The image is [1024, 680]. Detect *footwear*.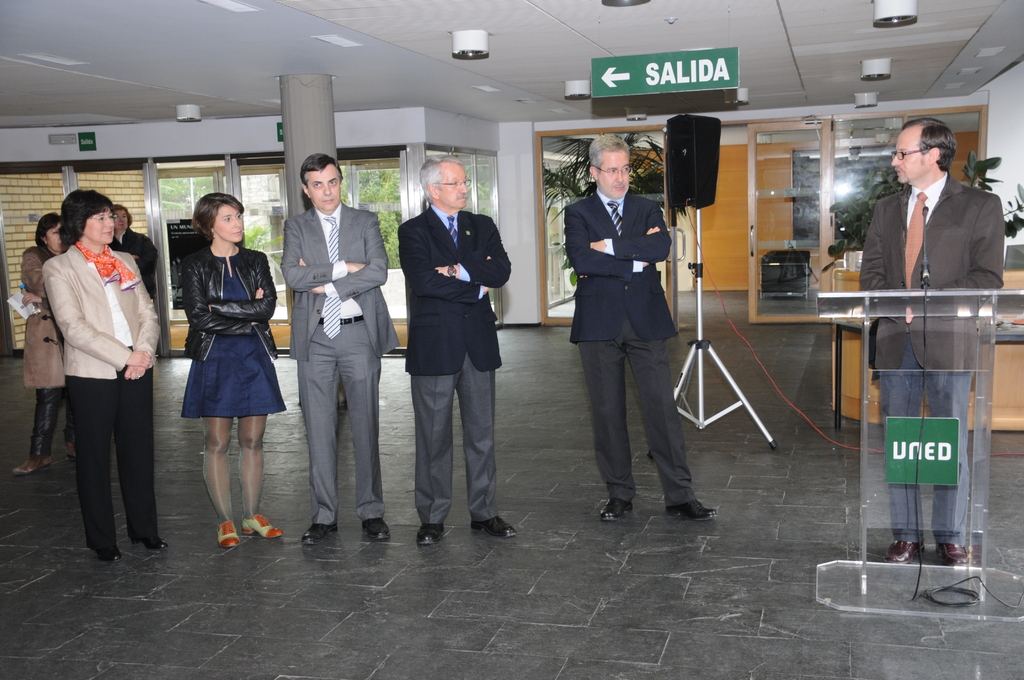
Detection: (left=130, top=537, right=170, bottom=551).
